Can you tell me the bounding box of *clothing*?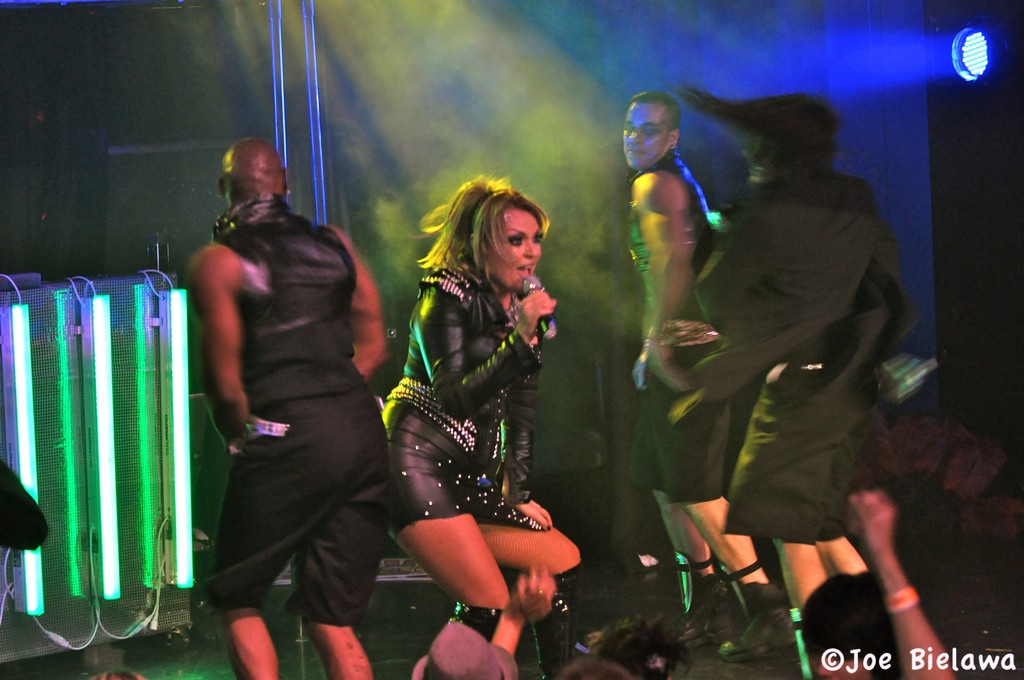
(227,184,399,645).
